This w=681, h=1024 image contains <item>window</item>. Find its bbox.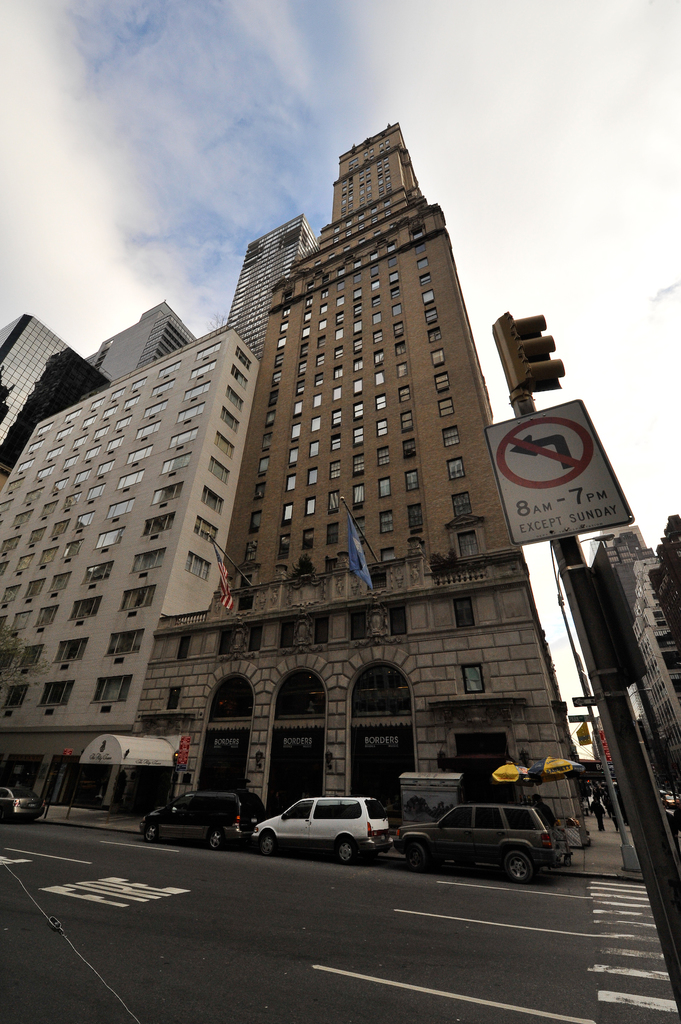
(207, 459, 232, 482).
